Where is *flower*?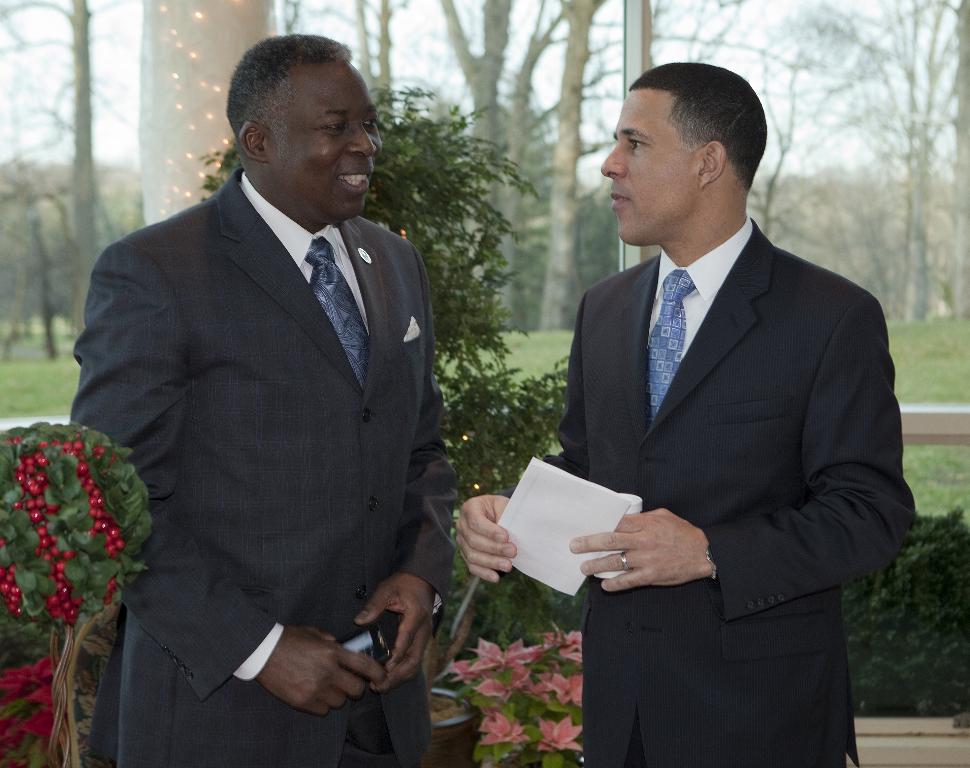
locate(477, 712, 535, 750).
